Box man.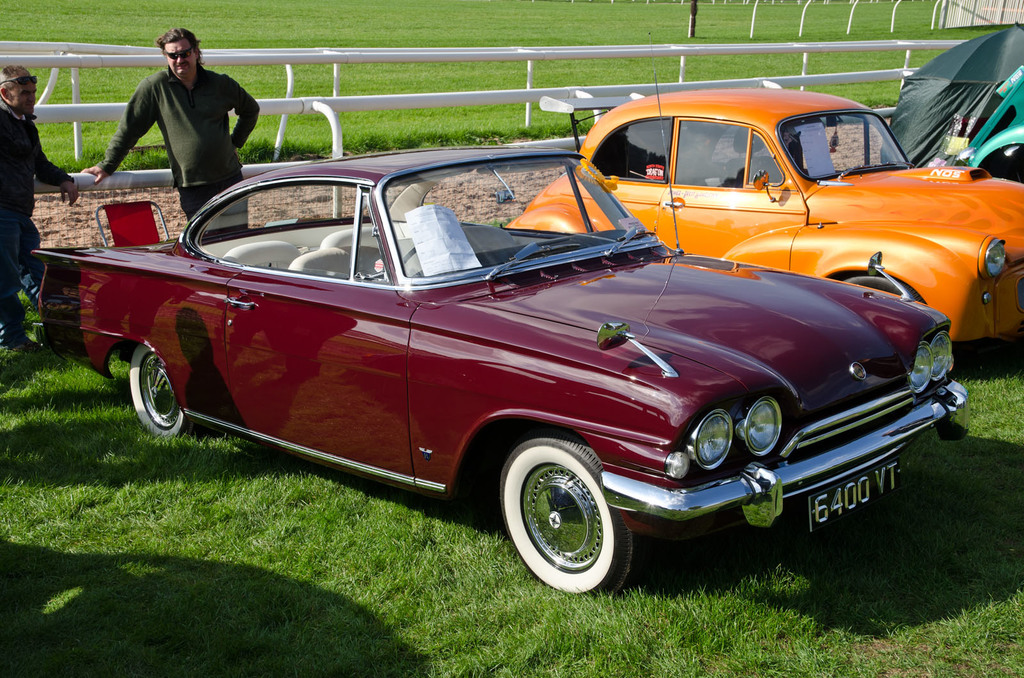
<region>63, 24, 284, 208</region>.
